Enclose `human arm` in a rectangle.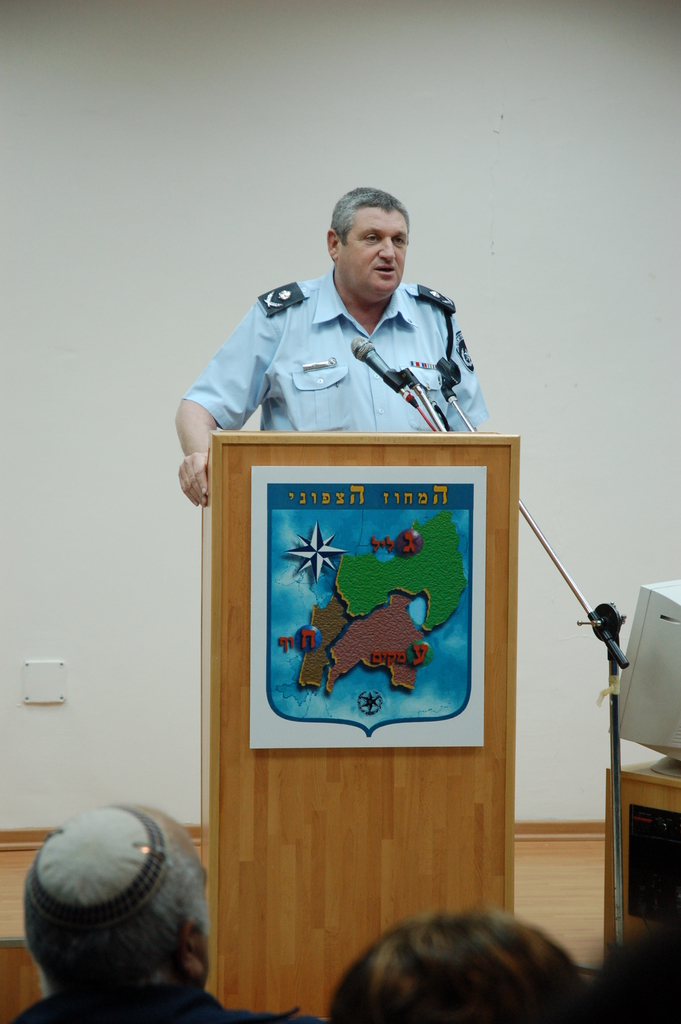
select_region(436, 312, 471, 431).
